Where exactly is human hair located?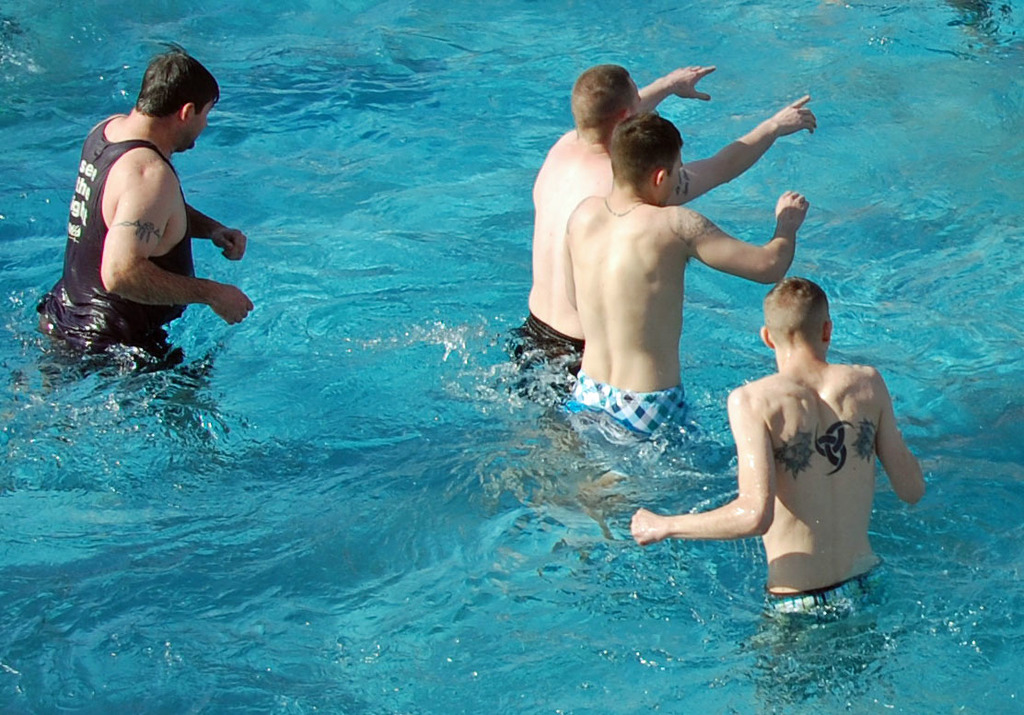
Its bounding box is Rect(568, 68, 636, 147).
